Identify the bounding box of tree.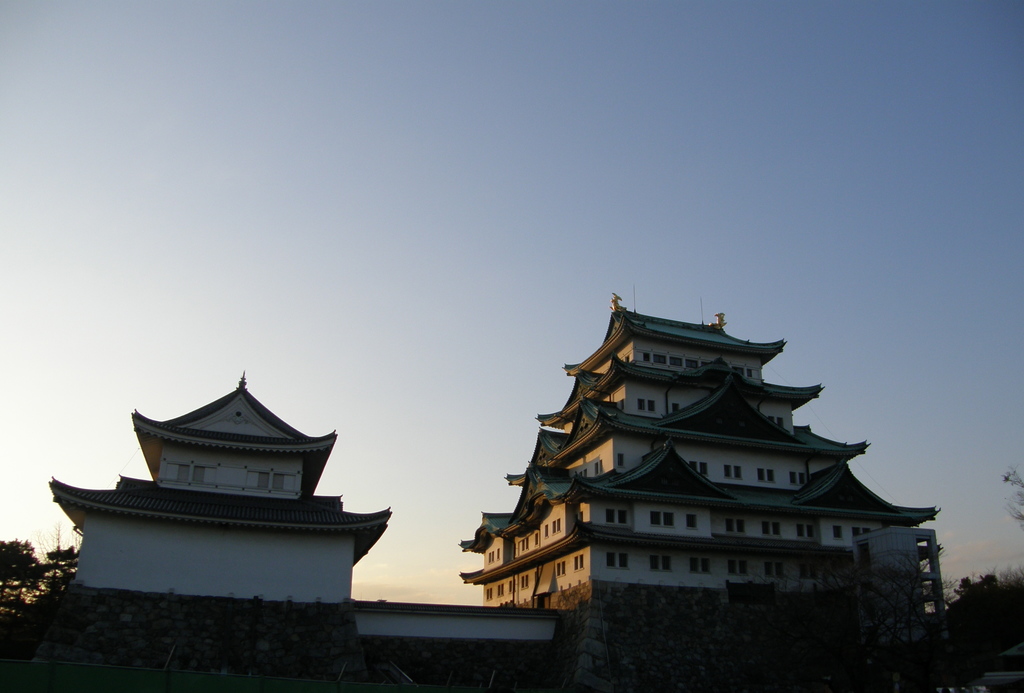
720:588:825:692.
